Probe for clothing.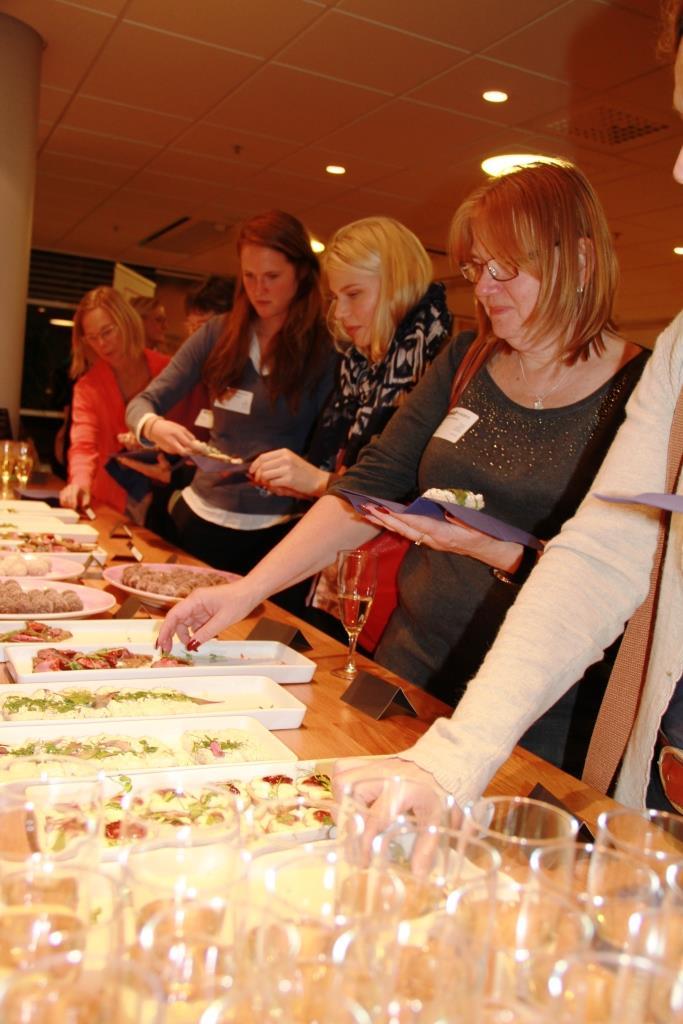
Probe result: (65, 352, 177, 521).
